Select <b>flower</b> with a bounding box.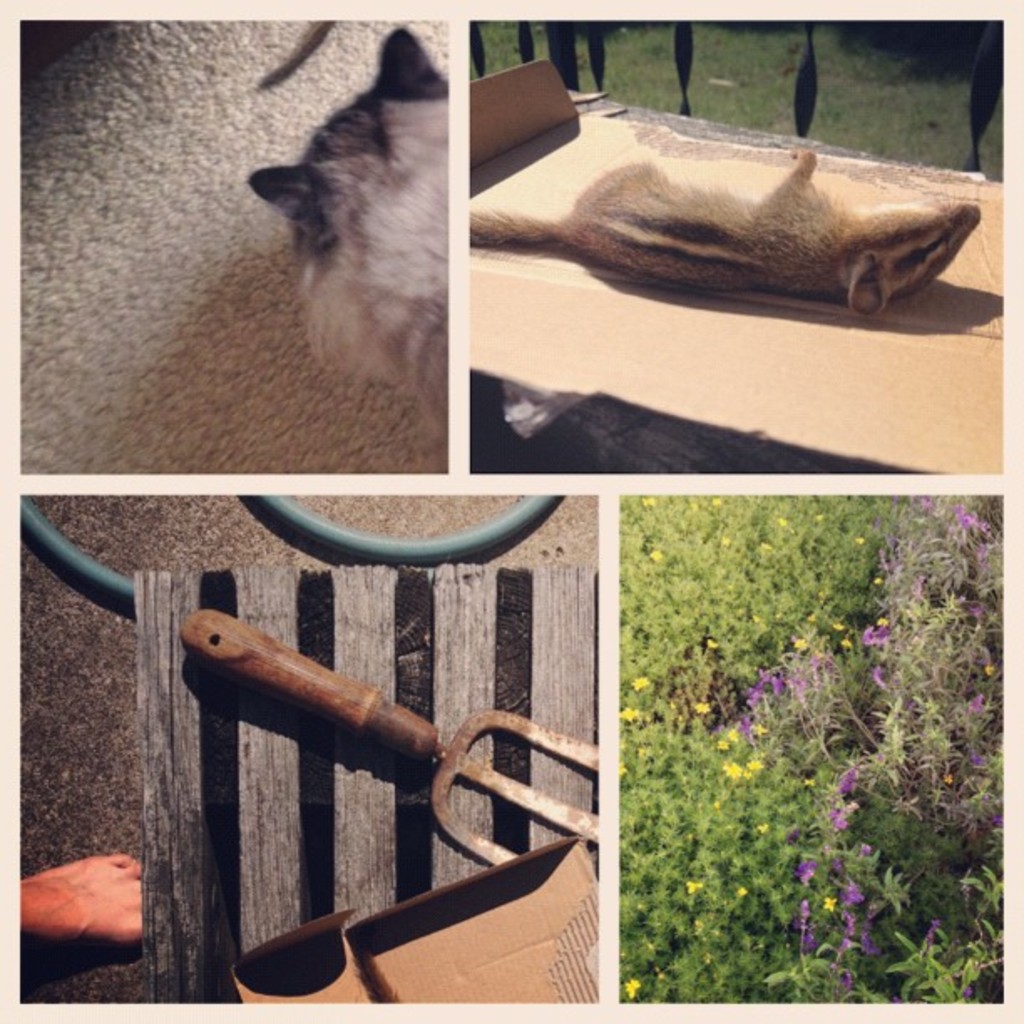
{"left": 791, "top": 897, "right": 815, "bottom": 947}.
